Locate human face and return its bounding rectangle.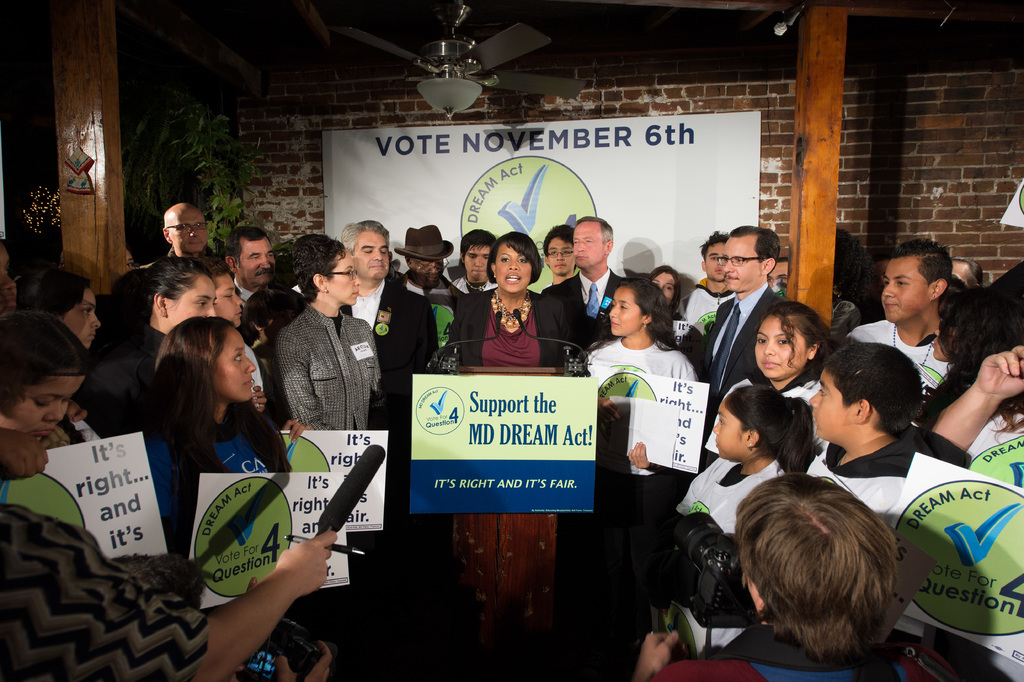
707,241,723,282.
